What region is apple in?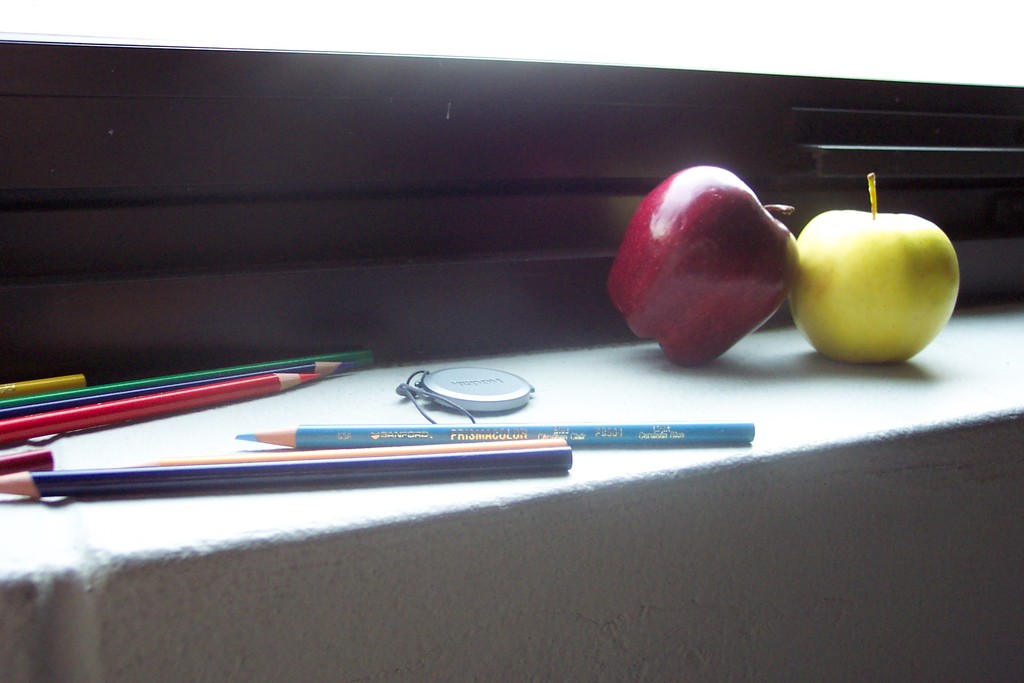
x1=607 y1=163 x2=801 y2=368.
